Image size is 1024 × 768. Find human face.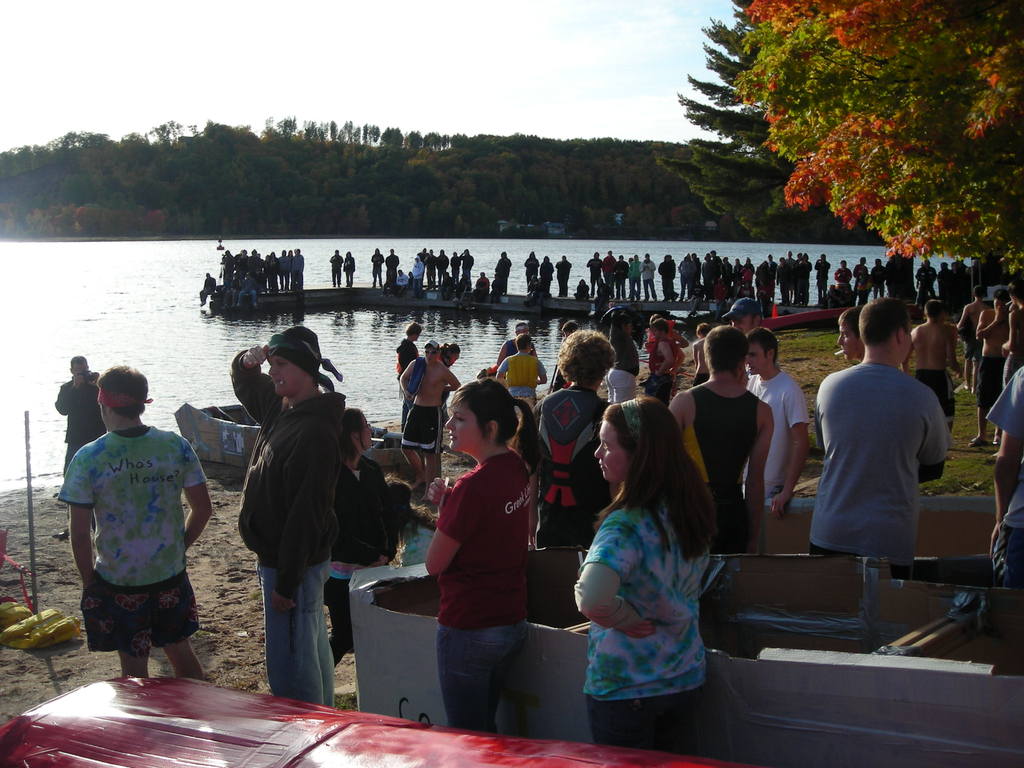
[left=745, top=341, right=769, bottom=376].
